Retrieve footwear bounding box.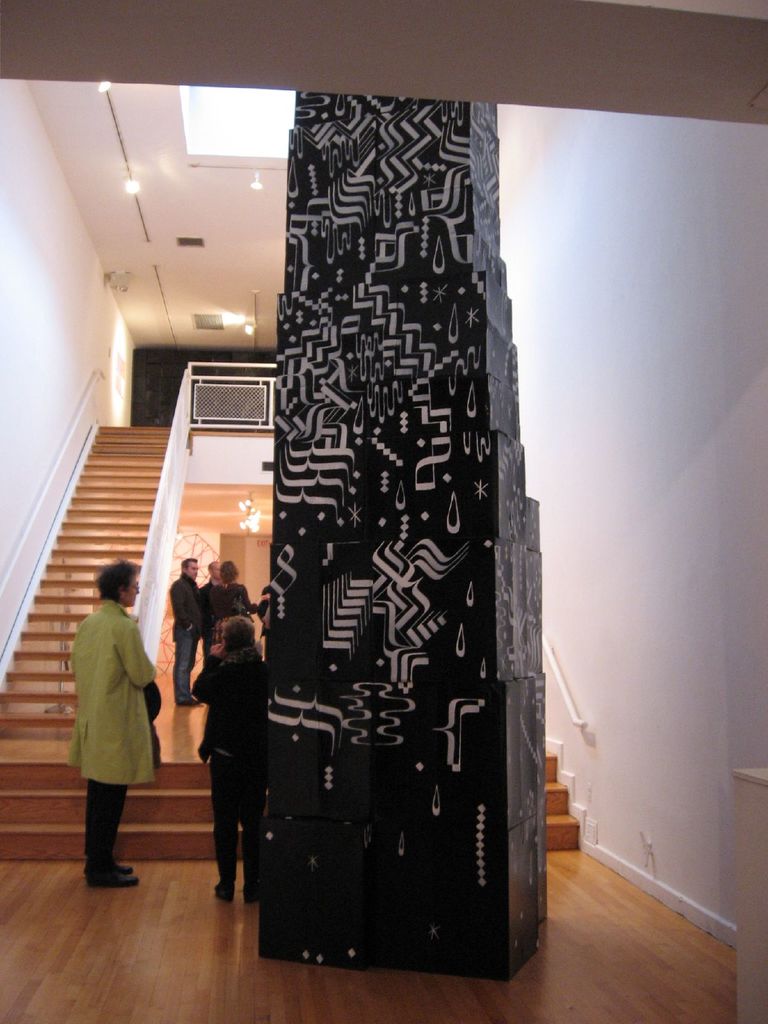
Bounding box: <box>212,883,234,908</box>.
